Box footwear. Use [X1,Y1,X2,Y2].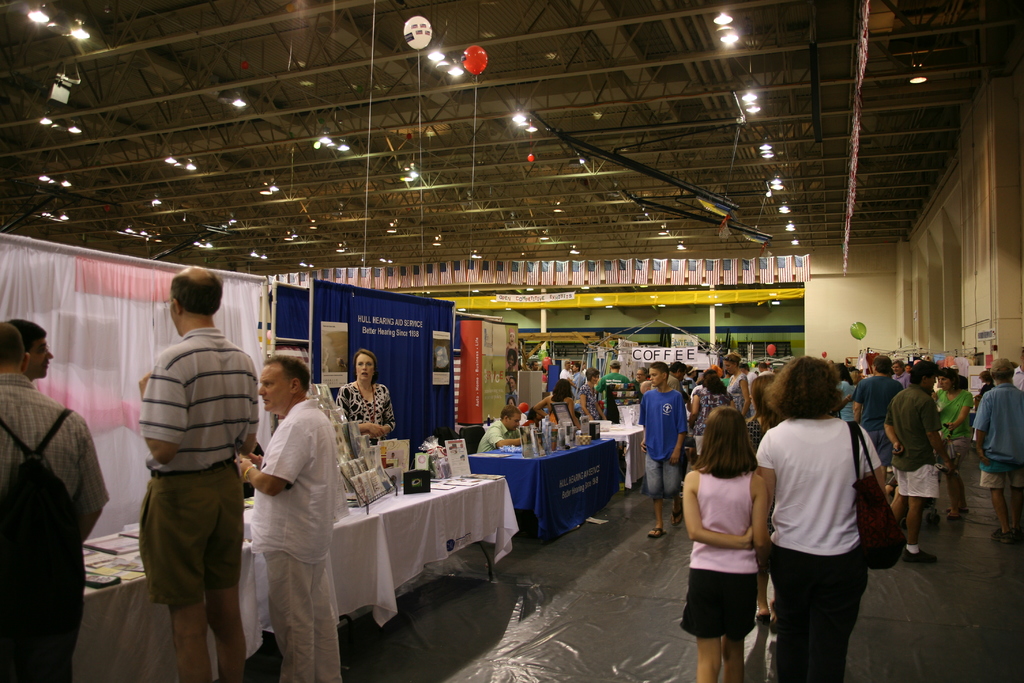
[989,530,1020,546].
